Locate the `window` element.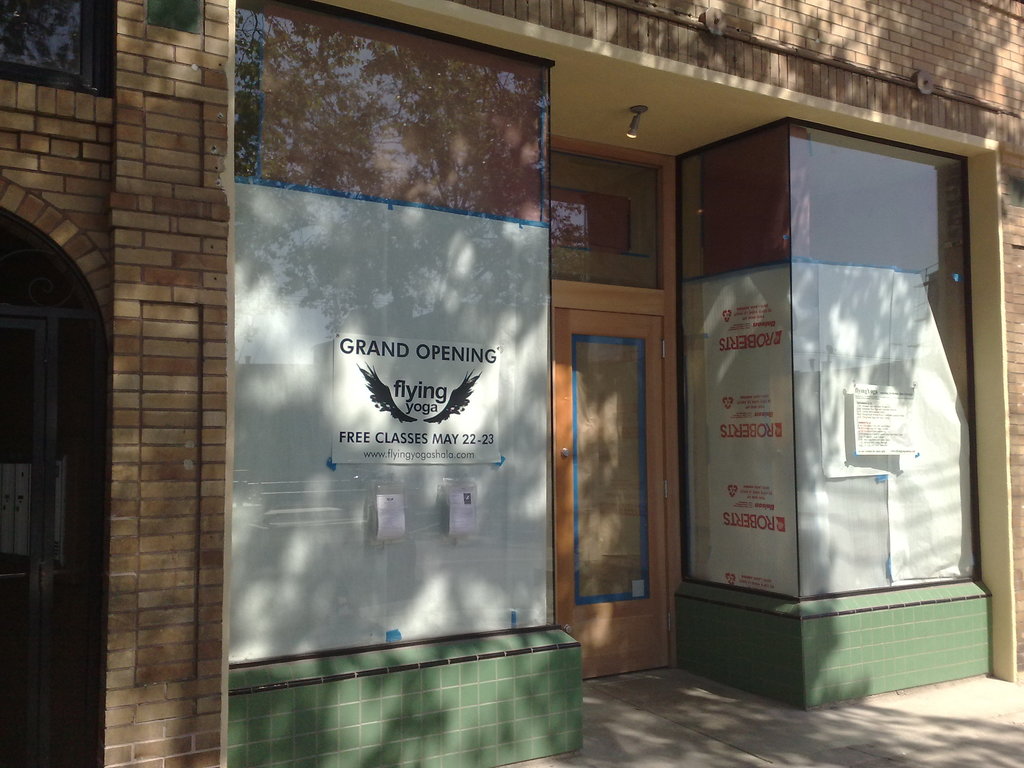
Element bbox: (7,0,105,75).
